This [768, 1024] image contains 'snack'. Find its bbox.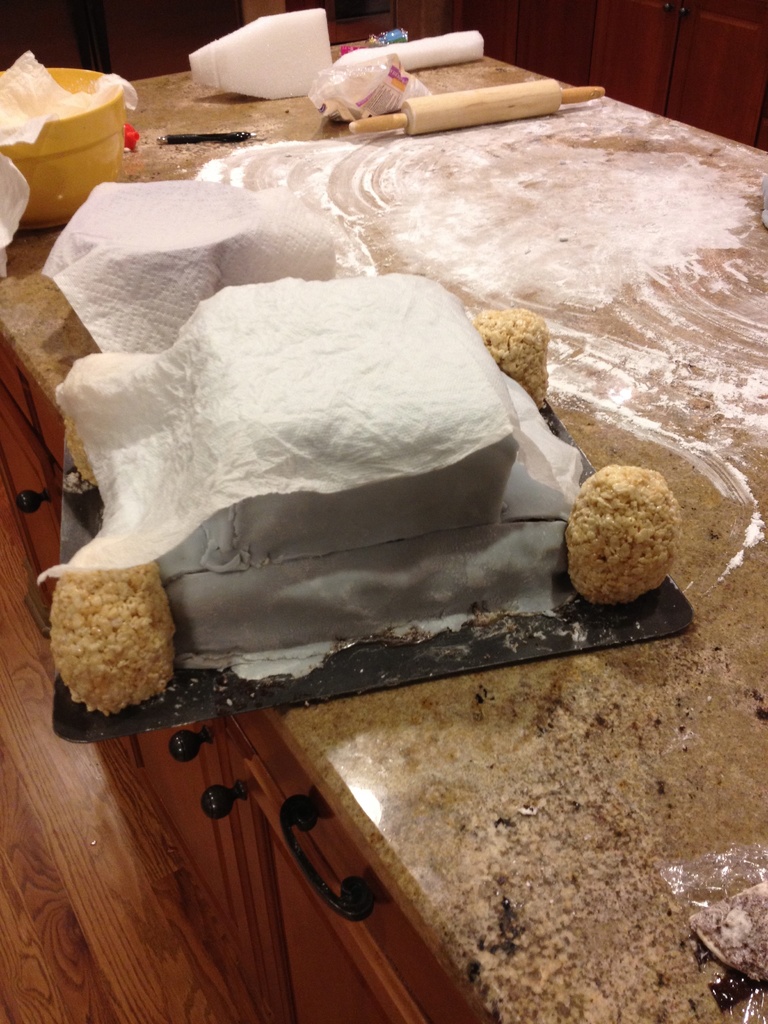
region(67, 358, 161, 494).
